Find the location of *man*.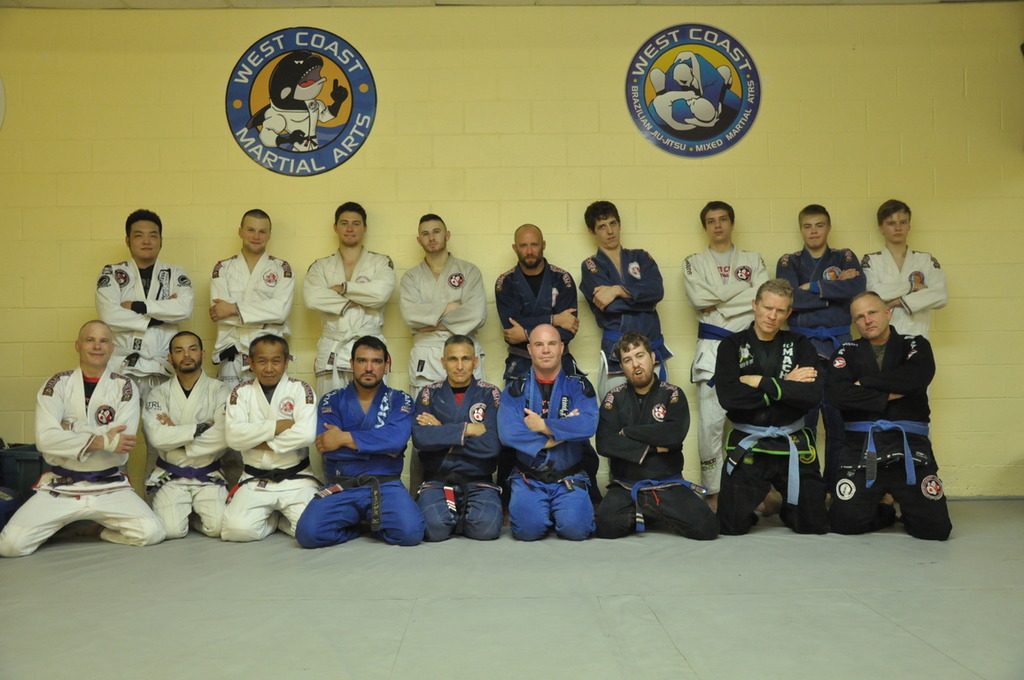
Location: Rect(83, 199, 194, 483).
